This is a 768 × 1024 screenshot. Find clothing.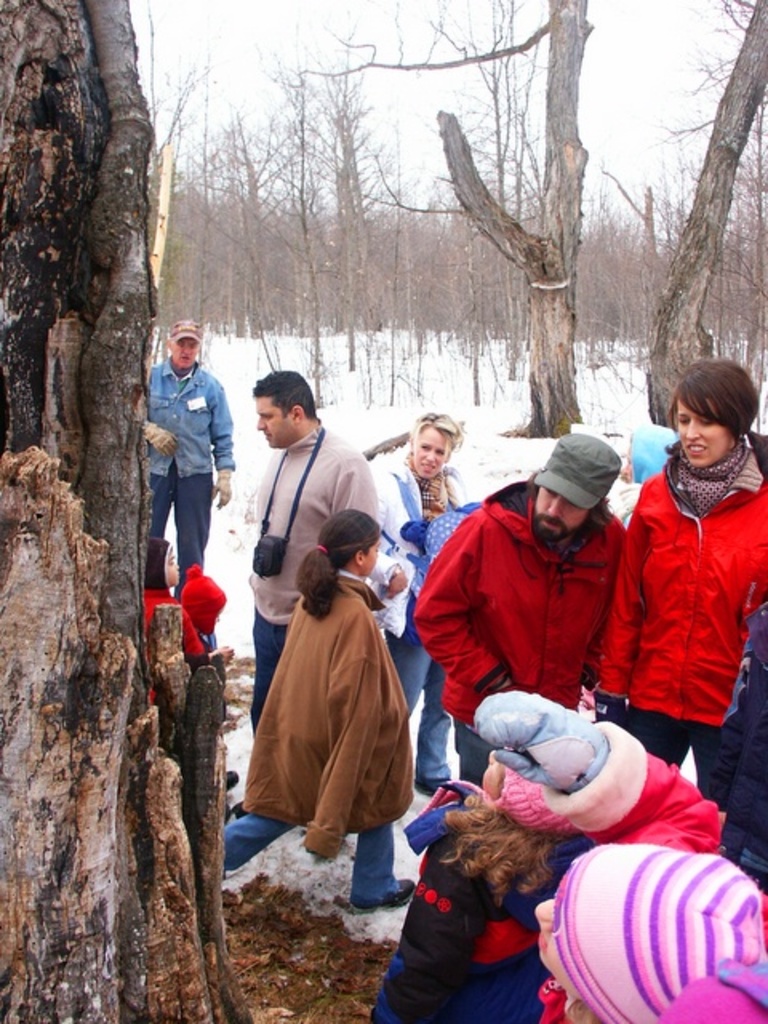
Bounding box: crop(530, 973, 562, 1022).
